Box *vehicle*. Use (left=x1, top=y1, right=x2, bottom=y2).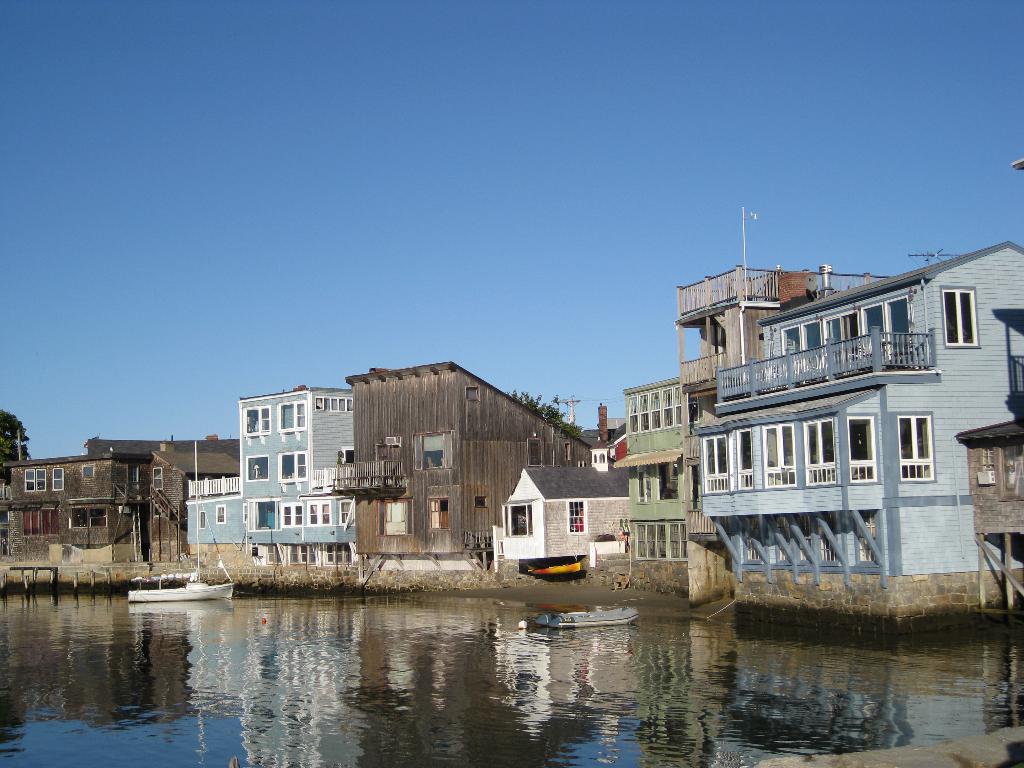
(left=517, top=607, right=639, bottom=632).
